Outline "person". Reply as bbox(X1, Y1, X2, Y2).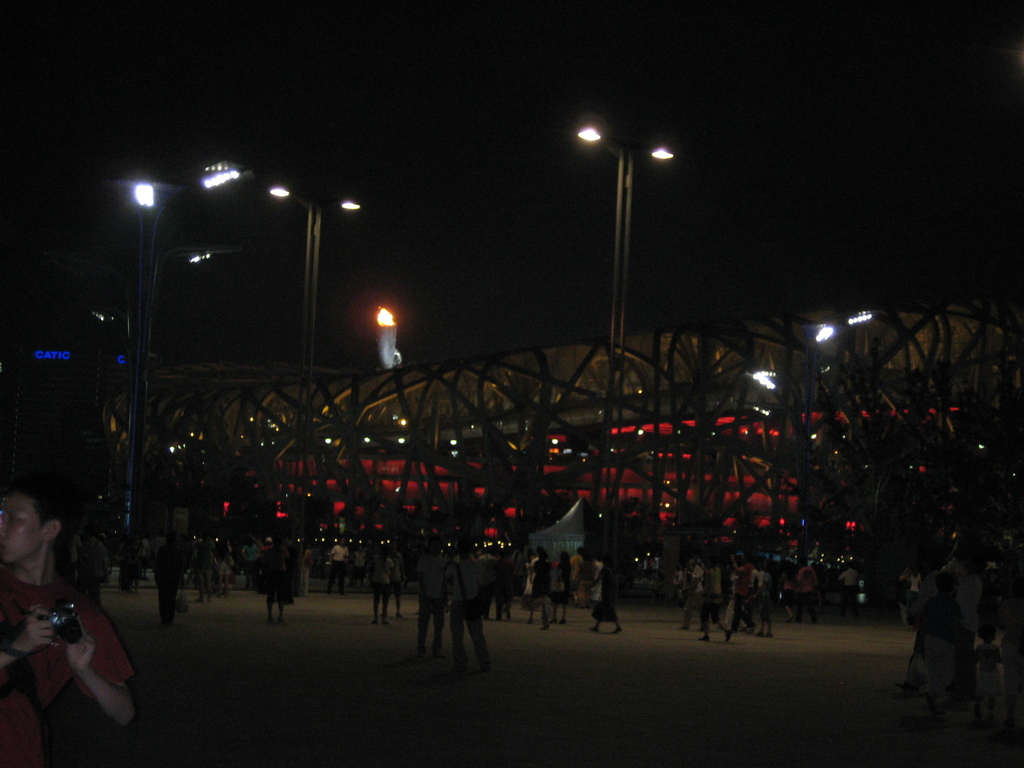
bbox(250, 531, 298, 619).
